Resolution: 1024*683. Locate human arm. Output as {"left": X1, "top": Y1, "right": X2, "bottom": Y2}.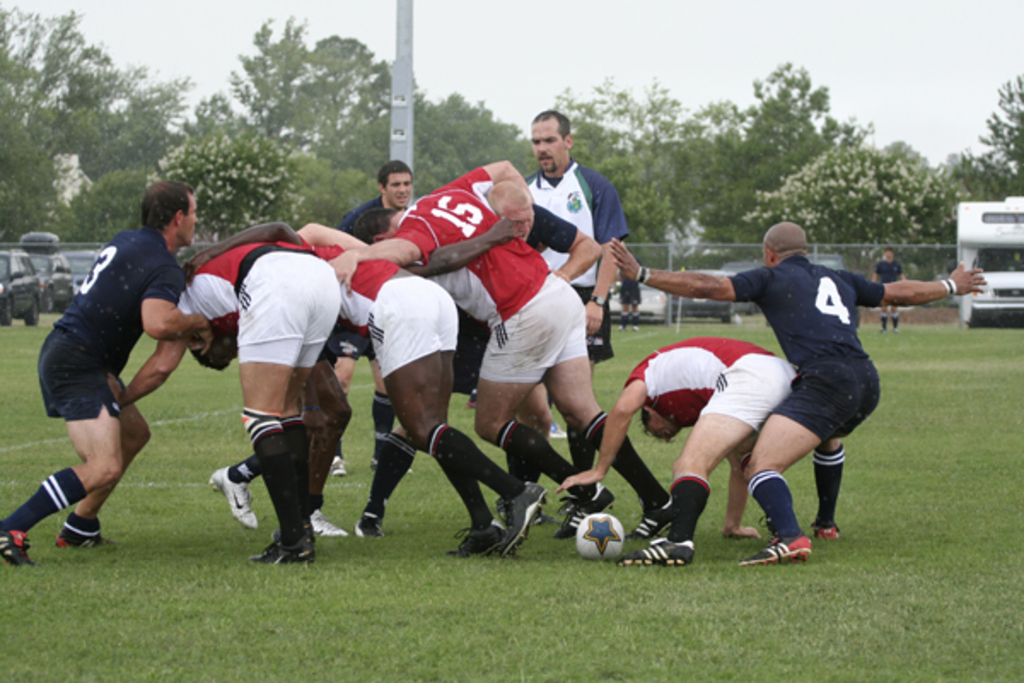
{"left": 399, "top": 220, "right": 517, "bottom": 273}.
